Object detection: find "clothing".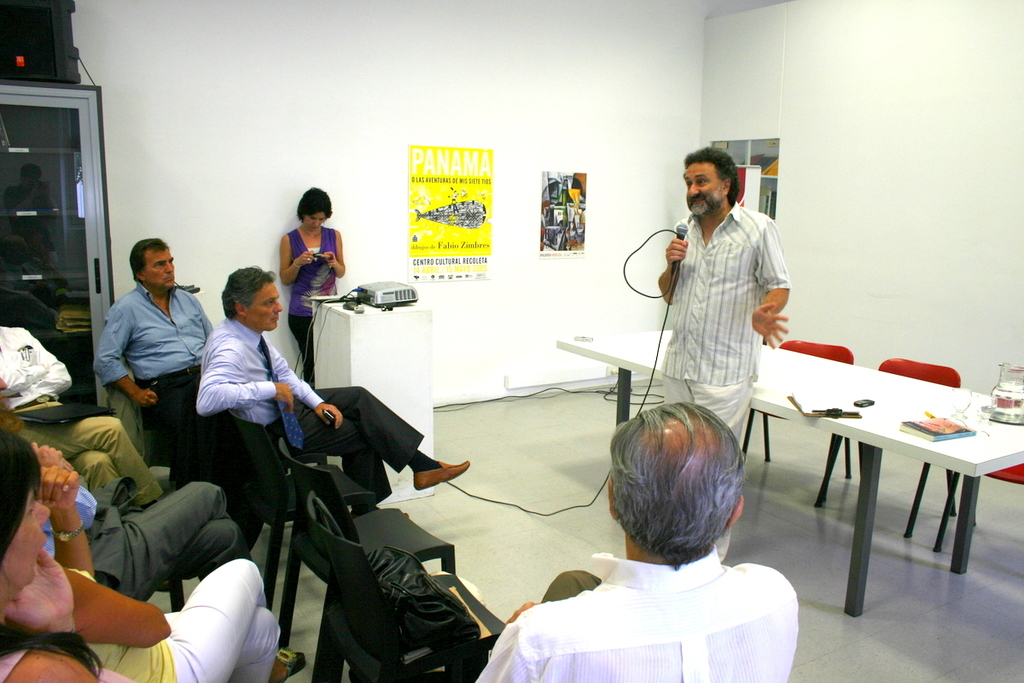
{"left": 1, "top": 334, "right": 167, "bottom": 487}.
